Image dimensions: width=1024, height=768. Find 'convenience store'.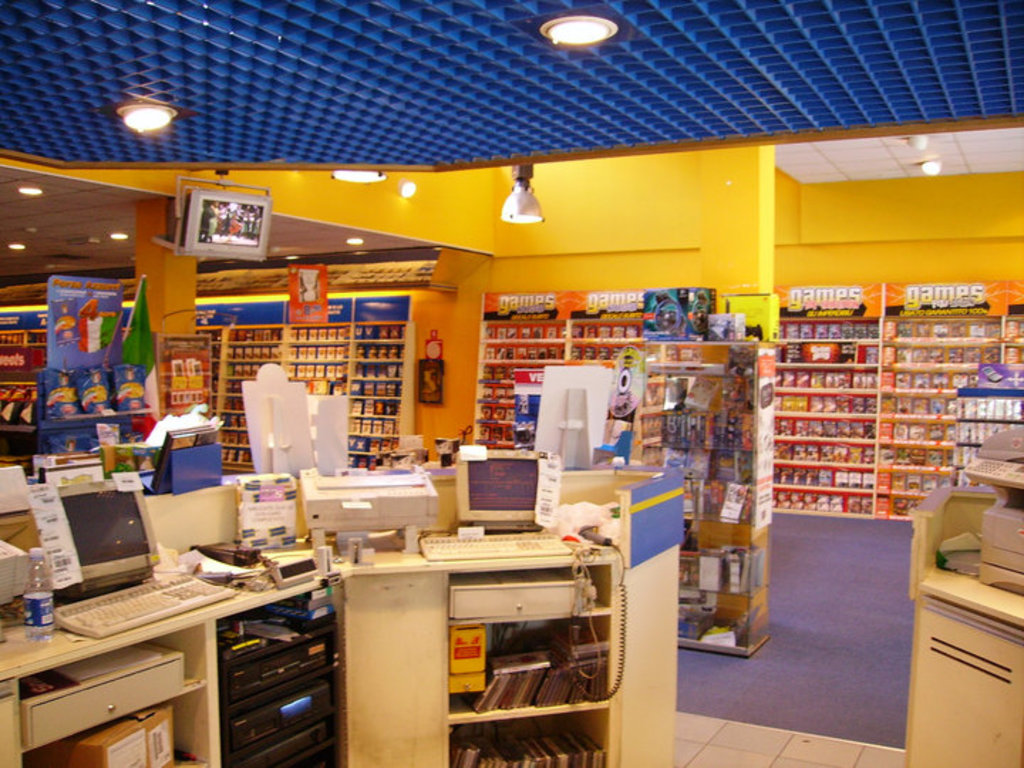
[13,40,967,765].
